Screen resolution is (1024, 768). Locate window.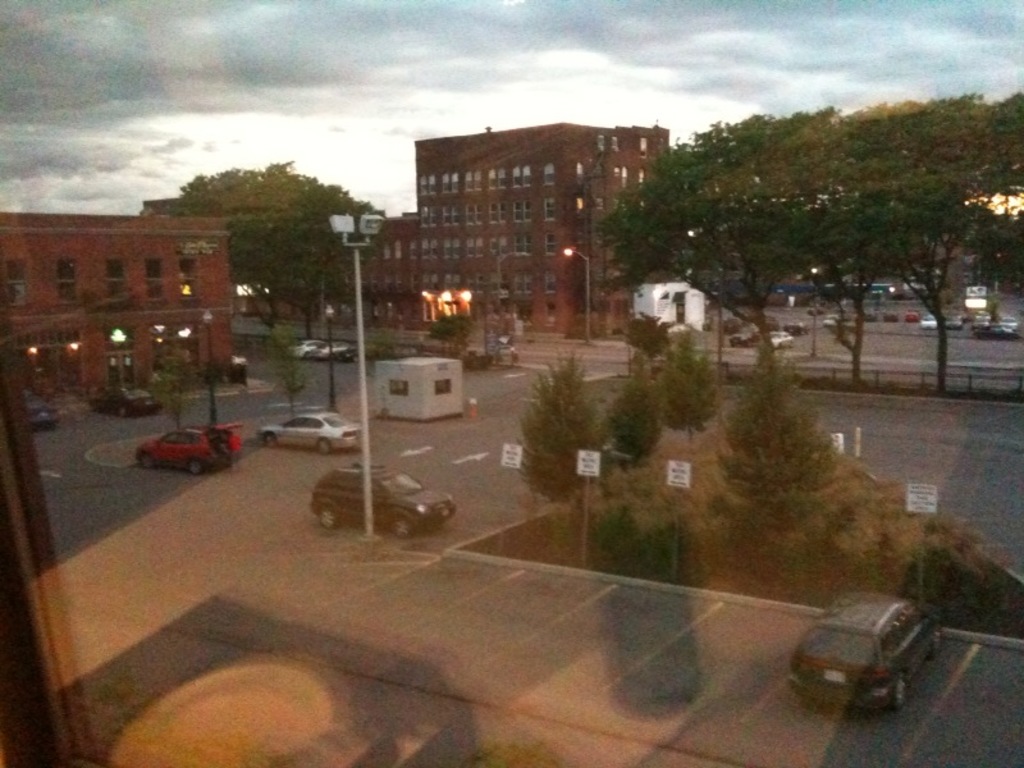
(512, 237, 535, 257).
